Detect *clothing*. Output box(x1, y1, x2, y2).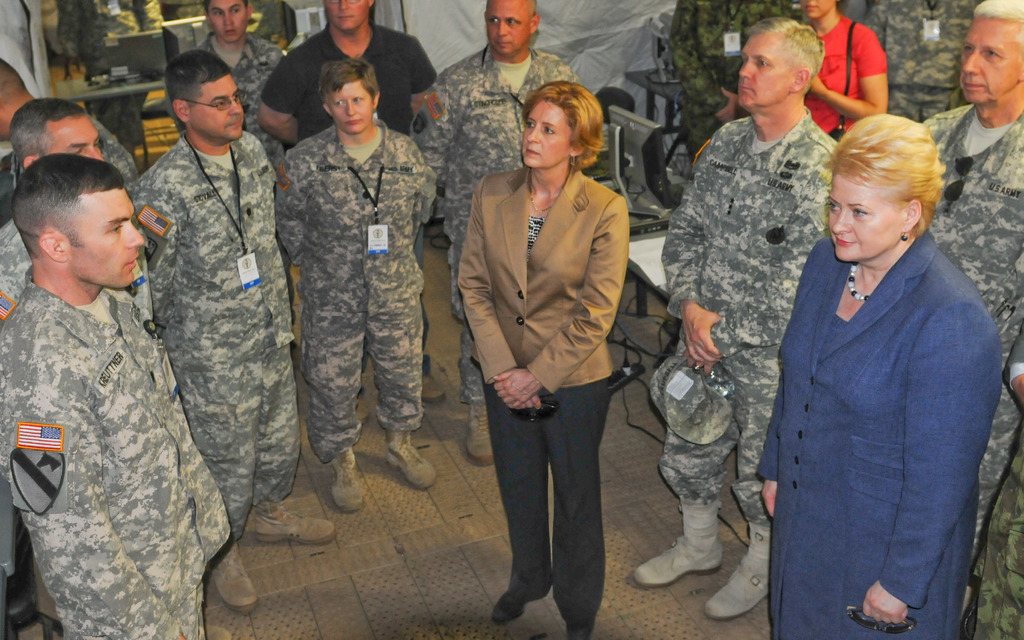
box(481, 392, 604, 639).
